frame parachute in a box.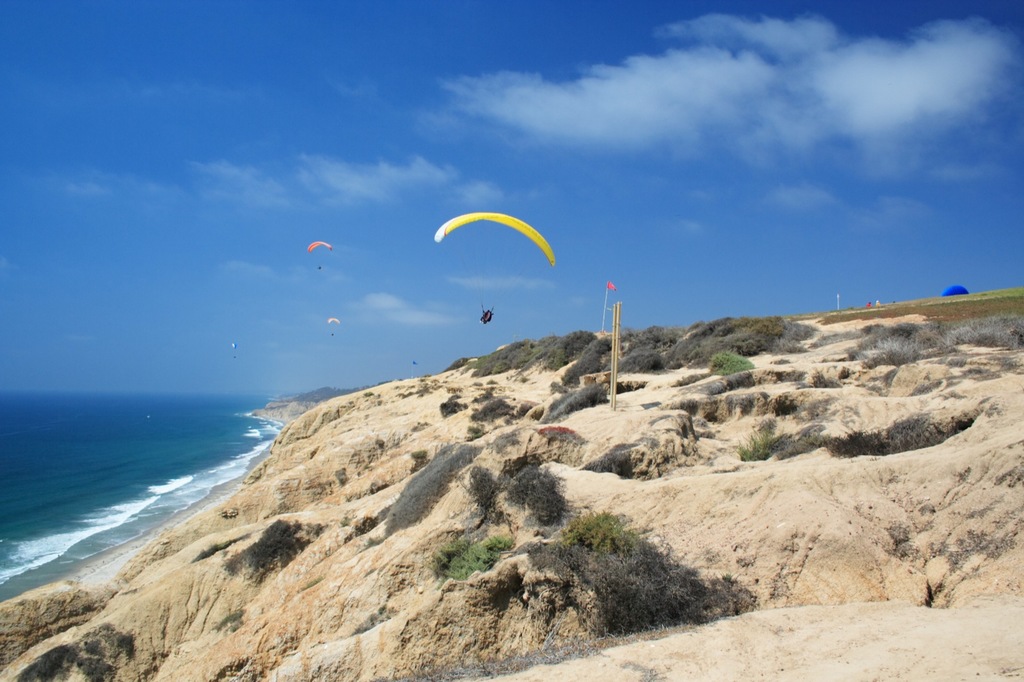
Rect(305, 241, 330, 268).
